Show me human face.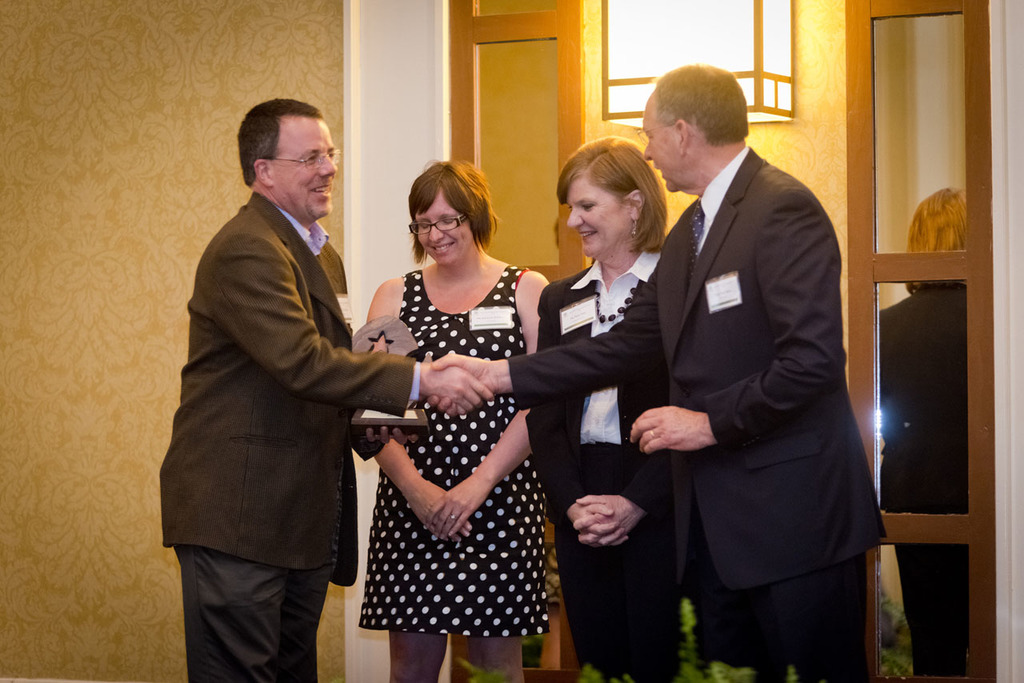
human face is here: bbox=(271, 116, 338, 218).
